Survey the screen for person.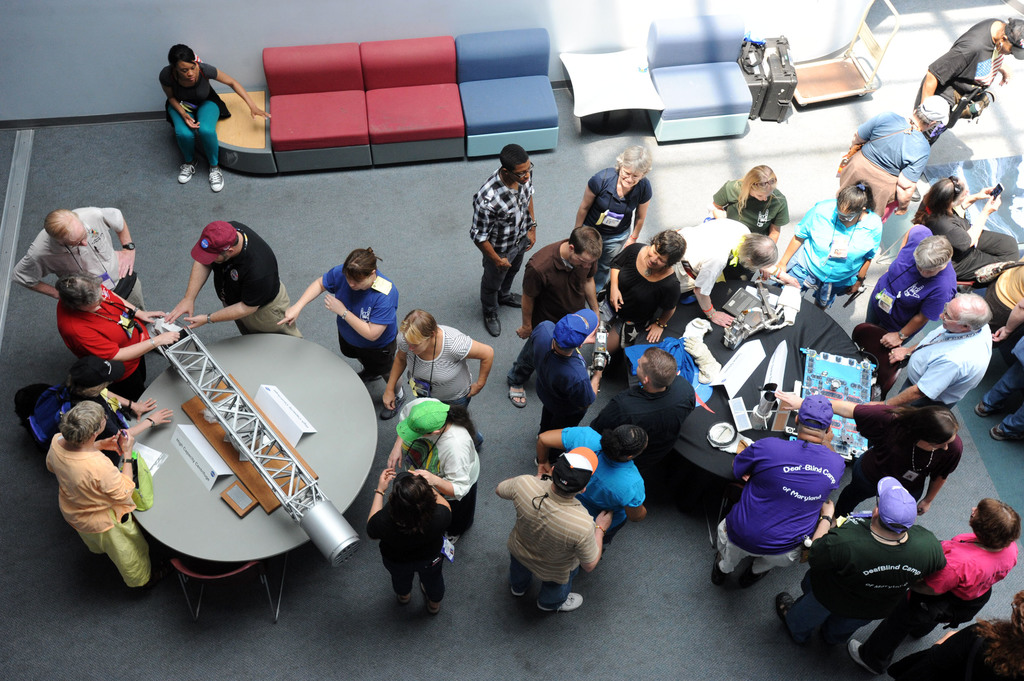
Survey found: <bbox>974, 360, 1023, 443</bbox>.
